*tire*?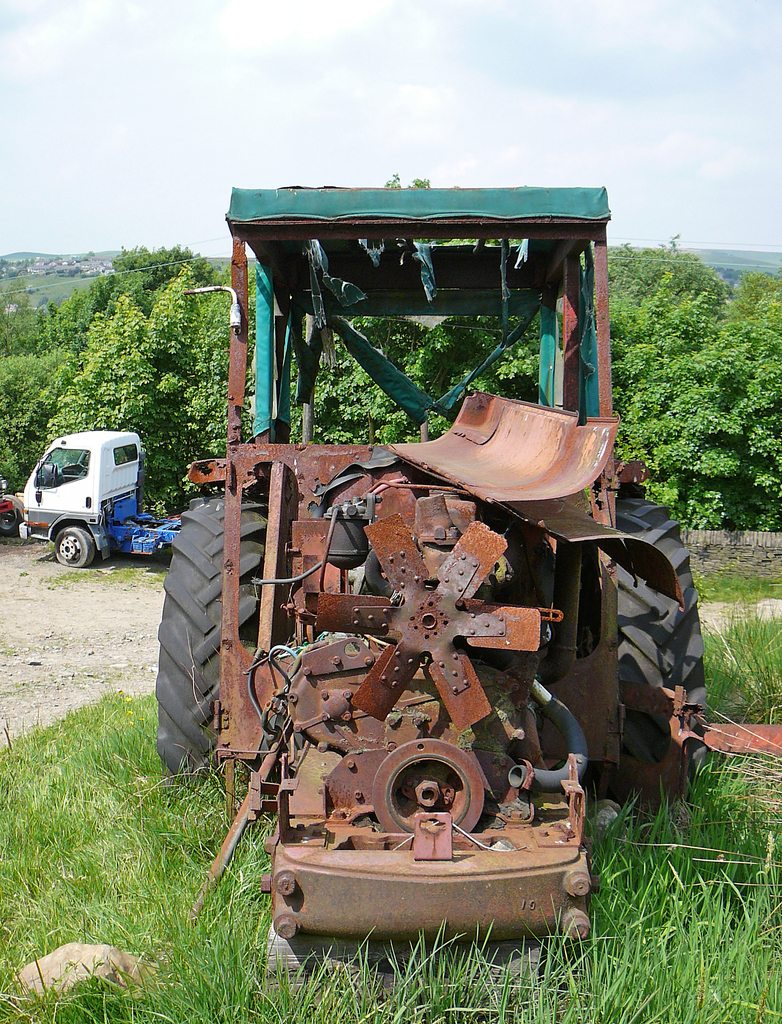
[609, 481, 703, 785]
